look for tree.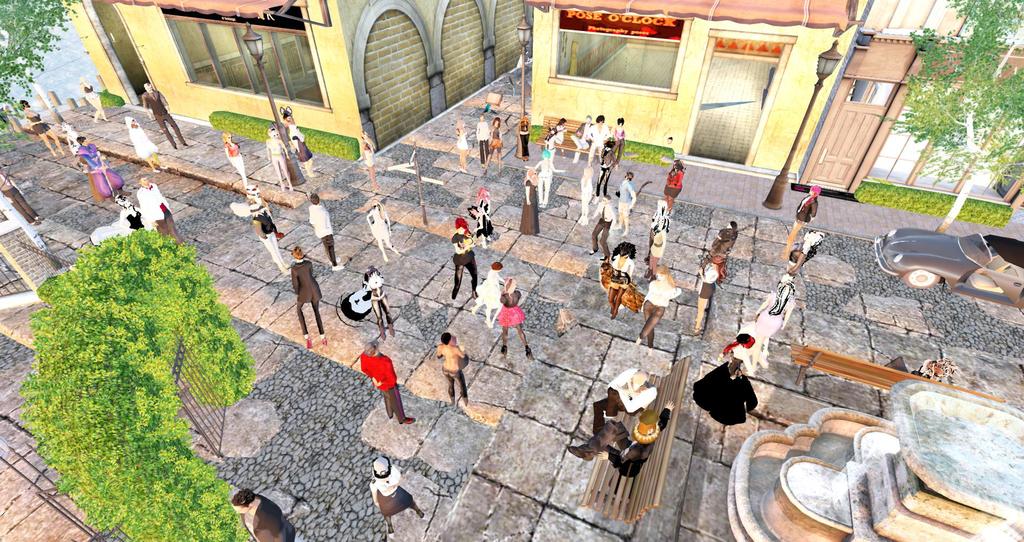
Found: {"left": 0, "top": 0, "right": 89, "bottom": 137}.
